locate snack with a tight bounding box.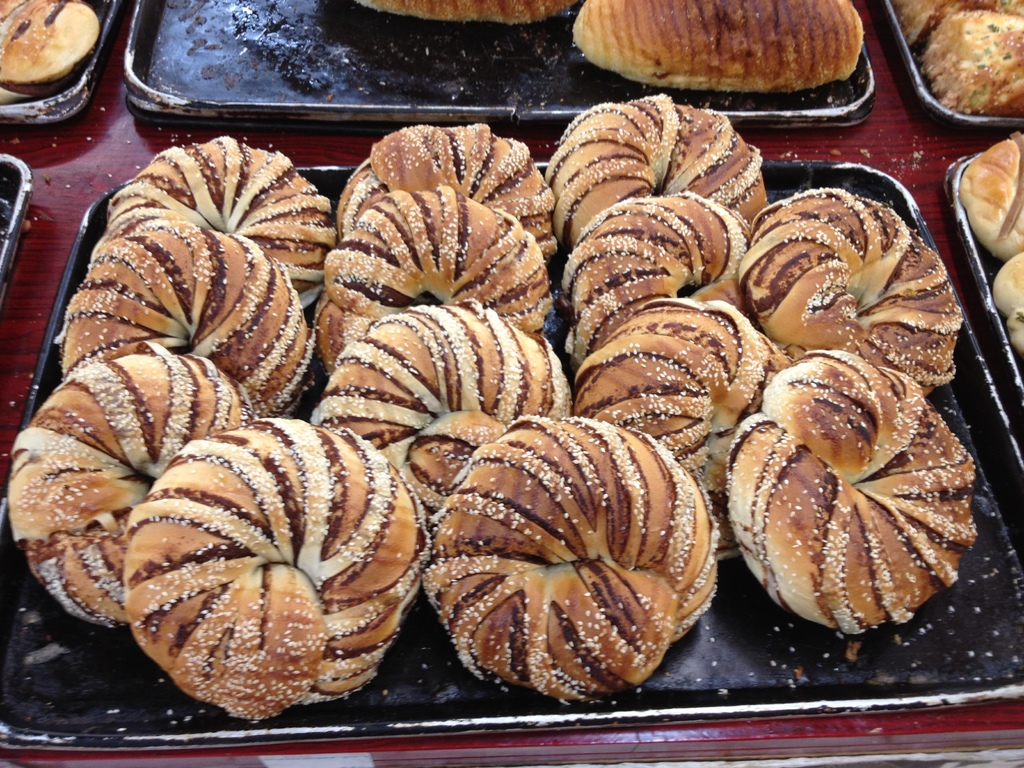
(x1=892, y1=0, x2=1023, y2=122).
